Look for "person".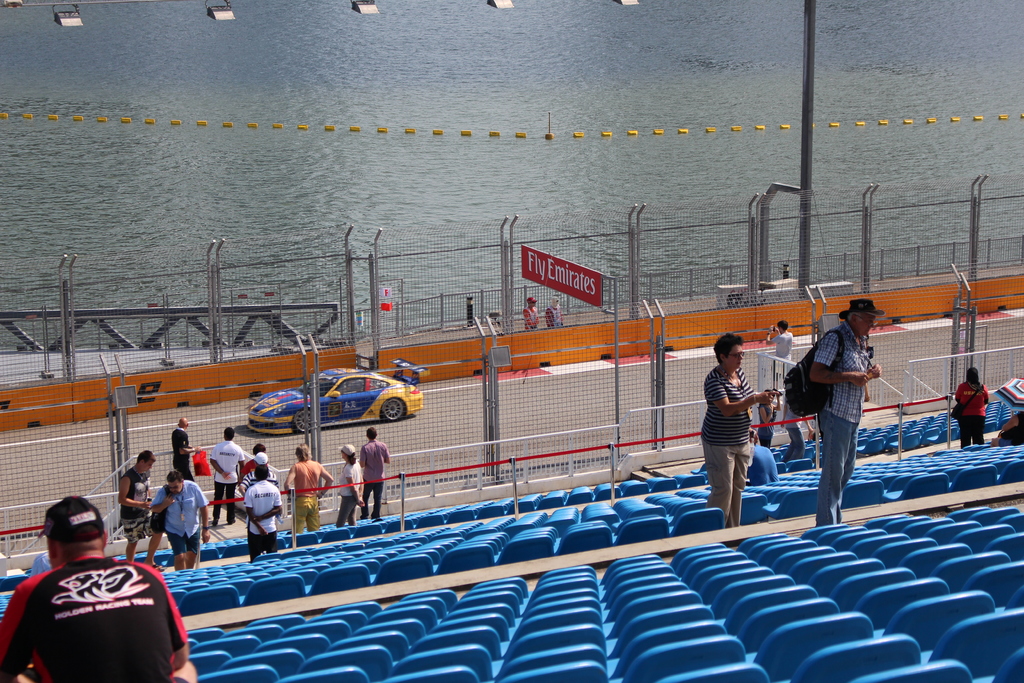
Found: x1=761 y1=315 x2=794 y2=363.
